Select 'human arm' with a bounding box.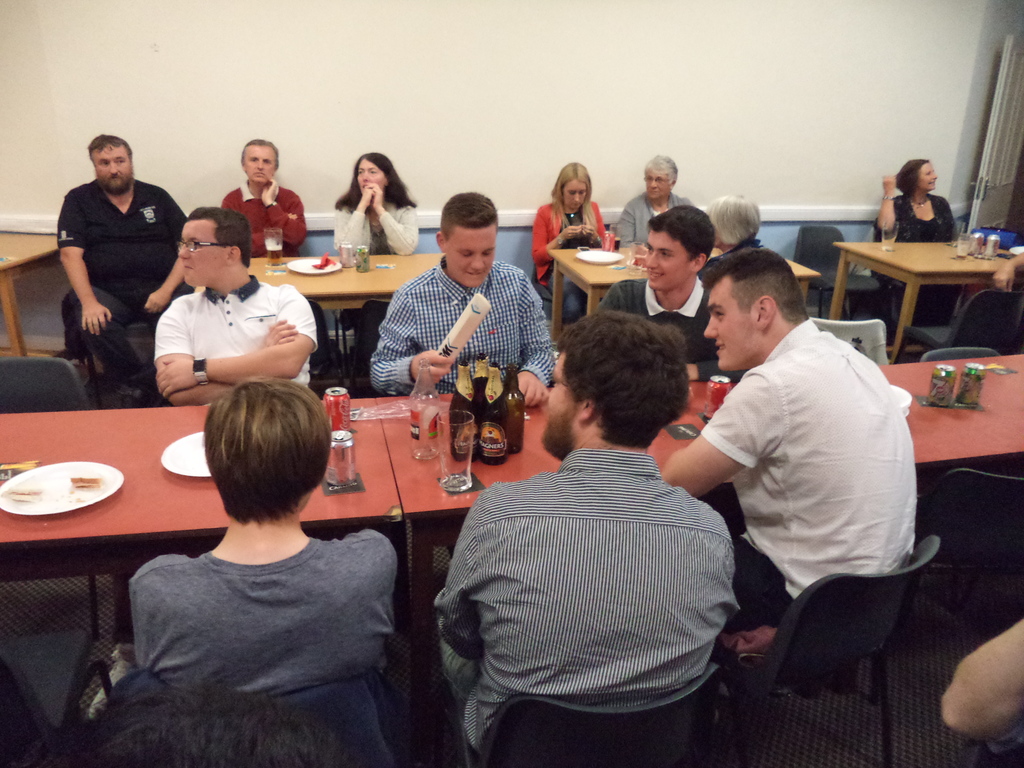
box(511, 277, 568, 419).
